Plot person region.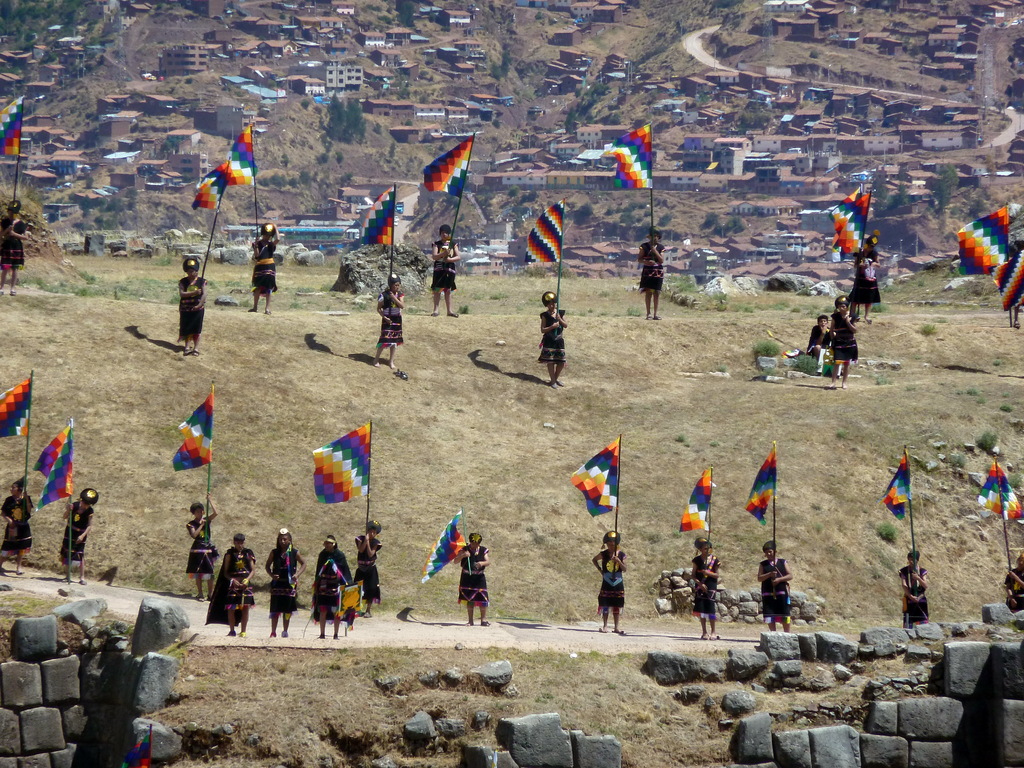
Plotted at locate(899, 547, 933, 629).
